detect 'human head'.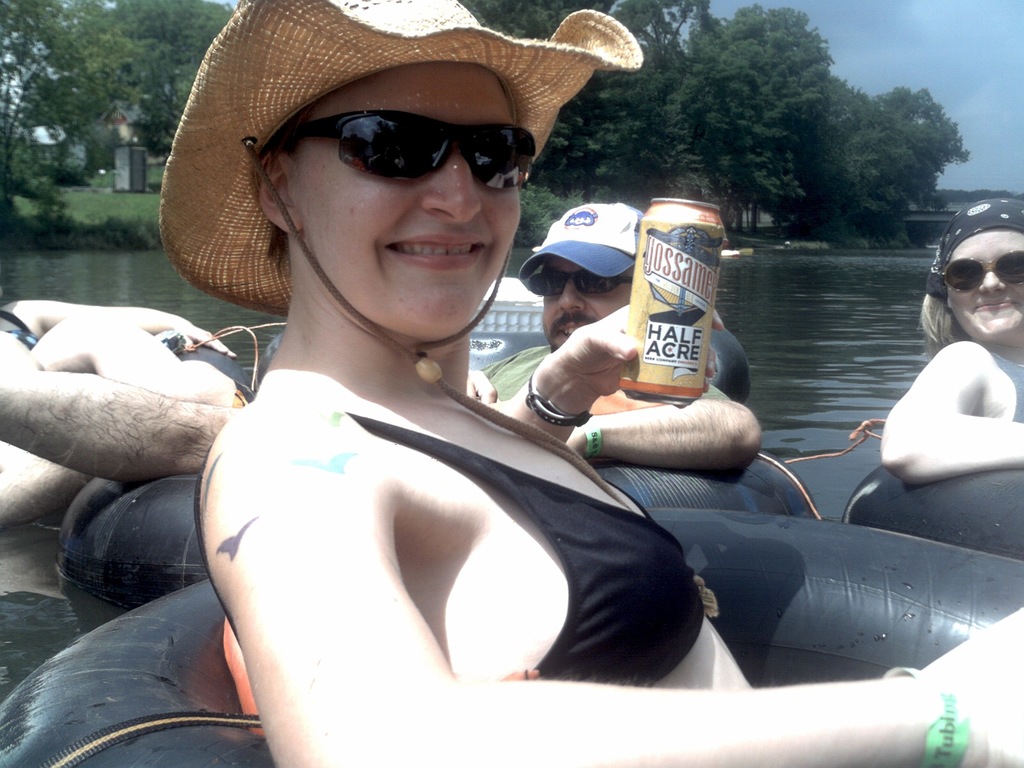
Detected at 943 197 1023 342.
